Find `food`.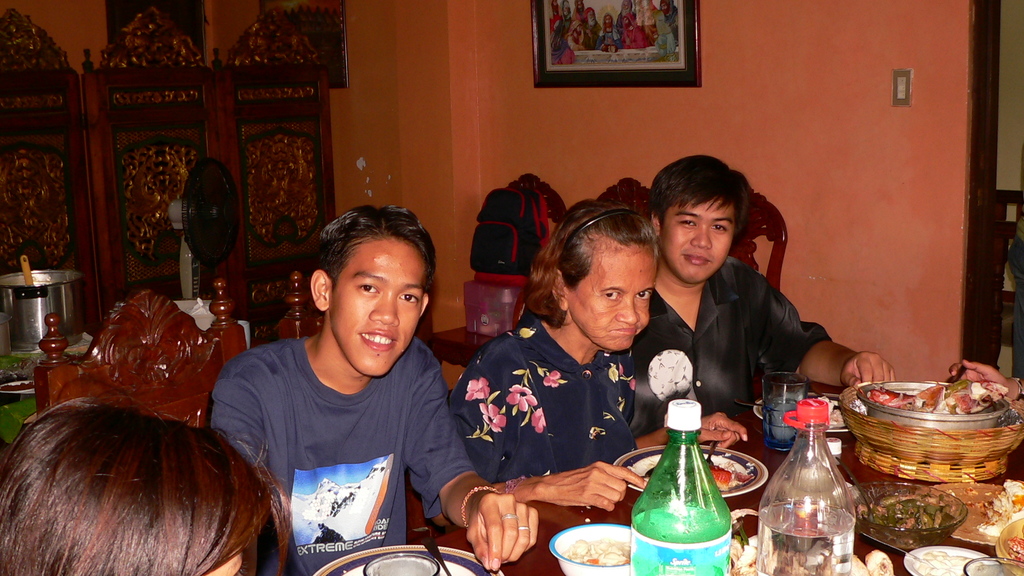
left=820, top=394, right=845, bottom=427.
